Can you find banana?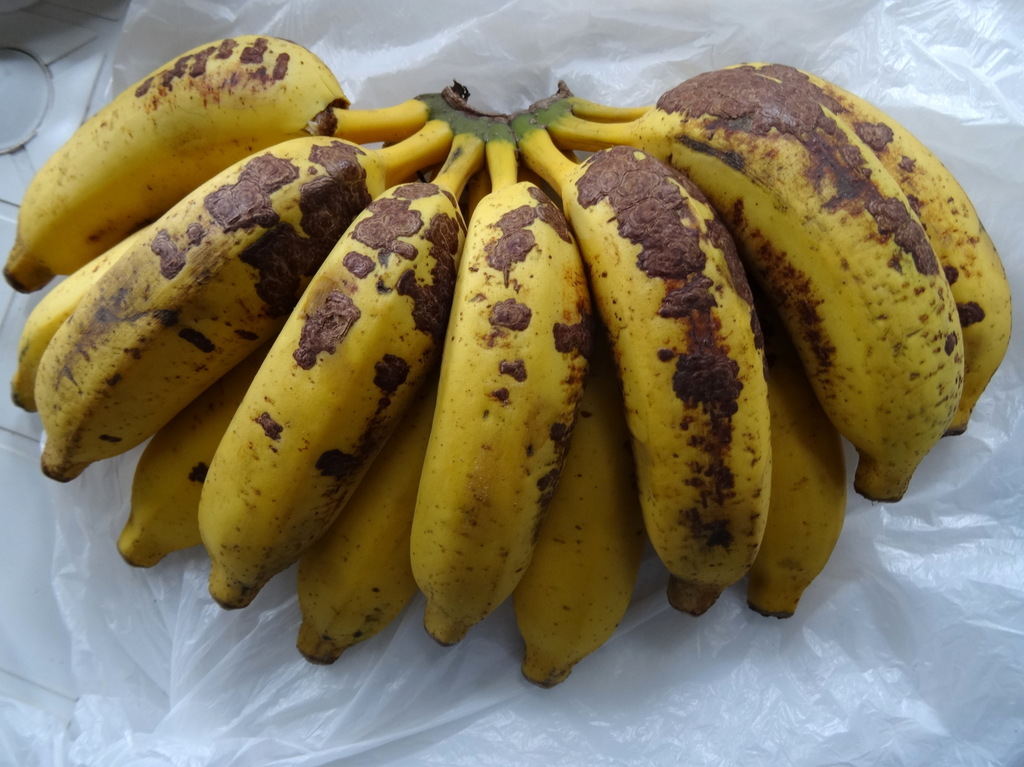
Yes, bounding box: (x1=438, y1=145, x2=594, y2=643).
